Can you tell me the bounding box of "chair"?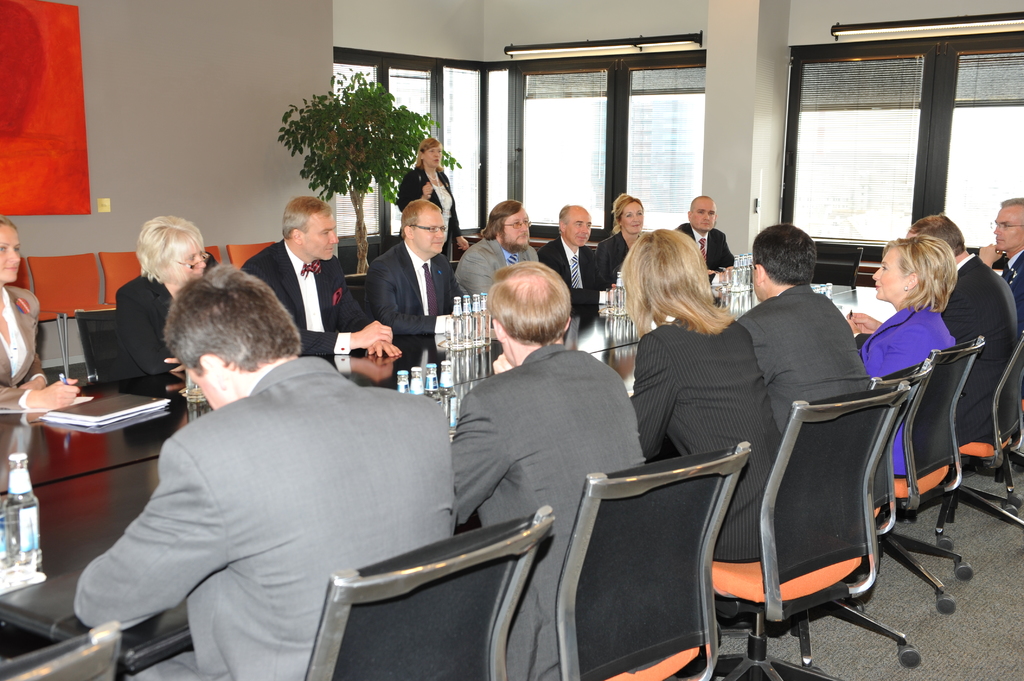
(0,626,120,680).
